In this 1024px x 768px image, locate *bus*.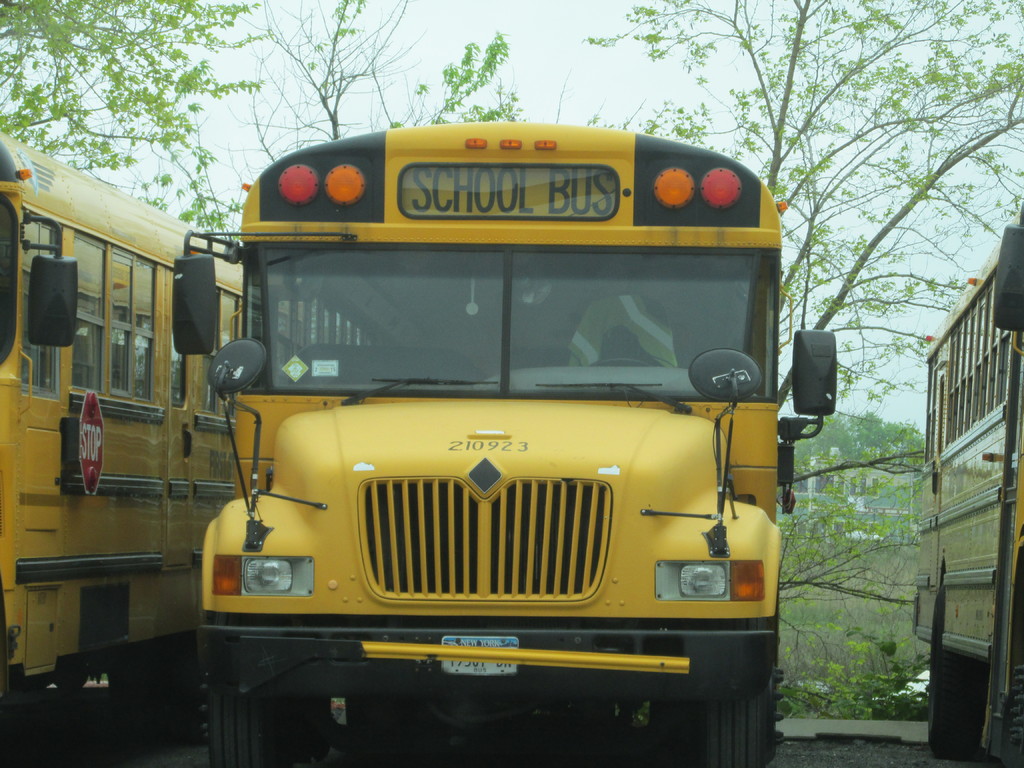
Bounding box: (172, 114, 838, 767).
